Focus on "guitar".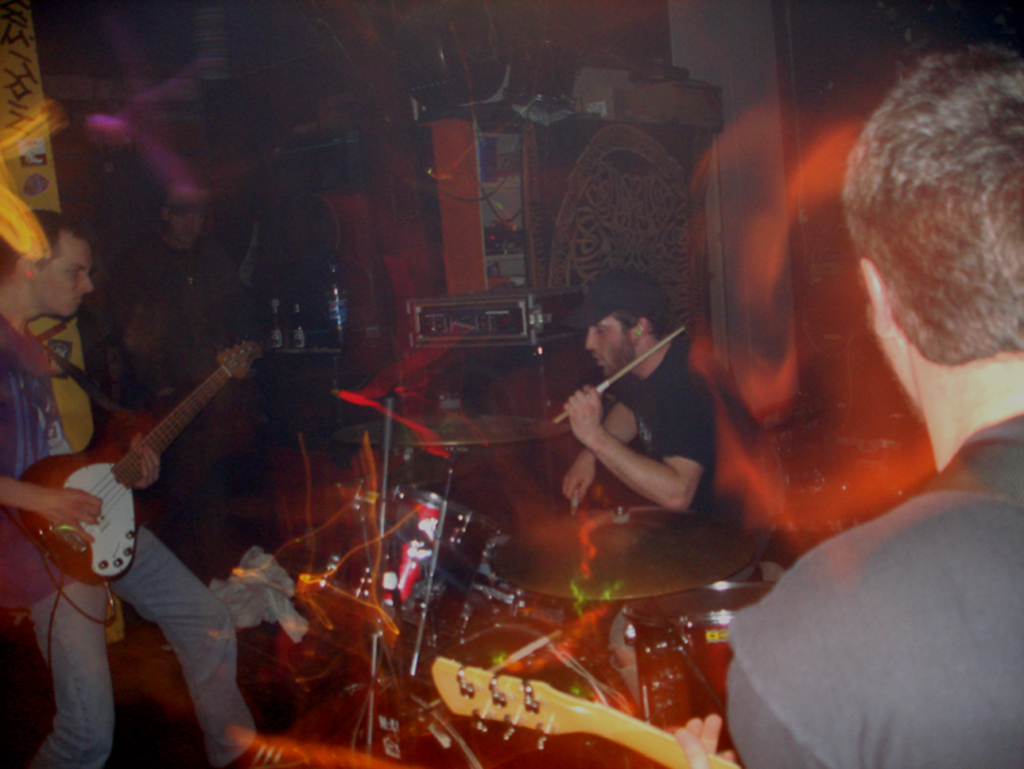
Focused at detection(20, 335, 268, 589).
